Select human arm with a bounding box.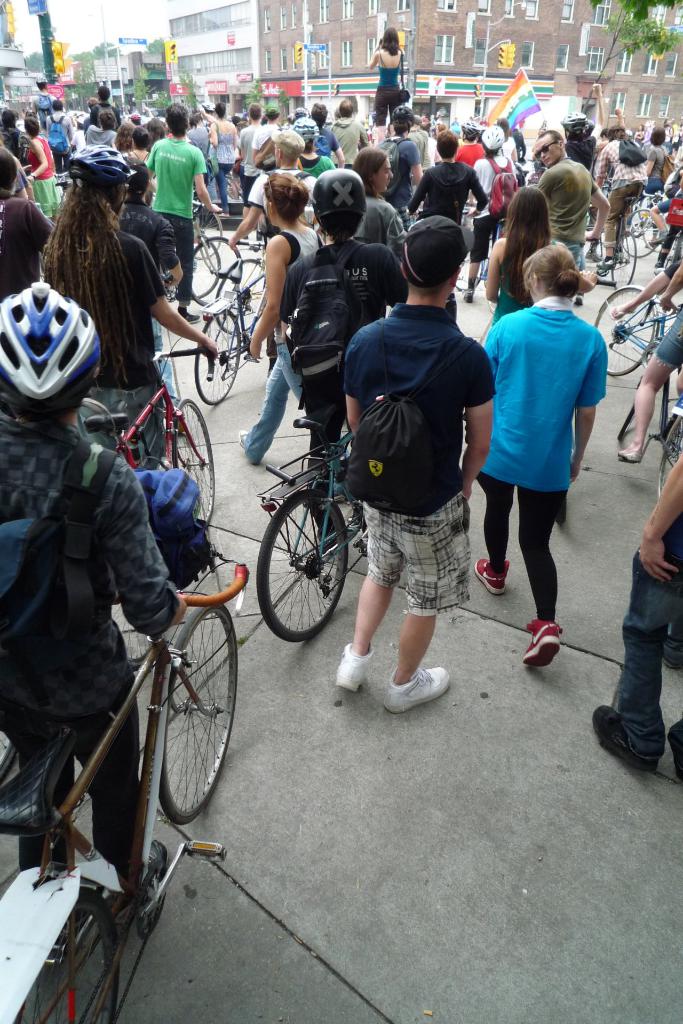
left=369, top=47, right=381, bottom=70.
